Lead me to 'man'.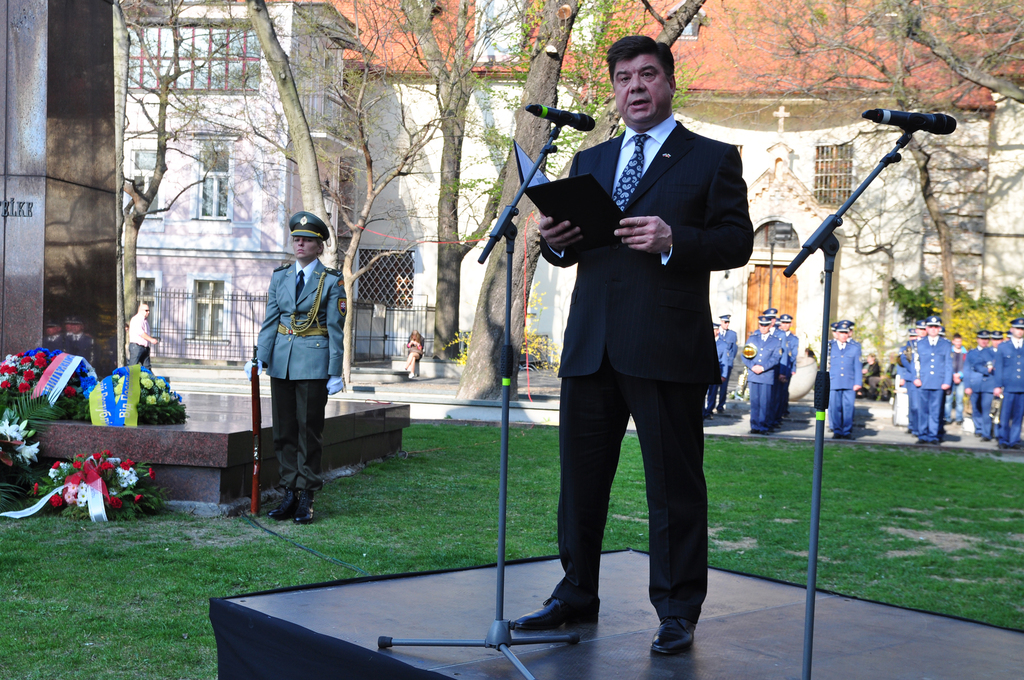
Lead to {"left": 507, "top": 37, "right": 755, "bottom": 658}.
